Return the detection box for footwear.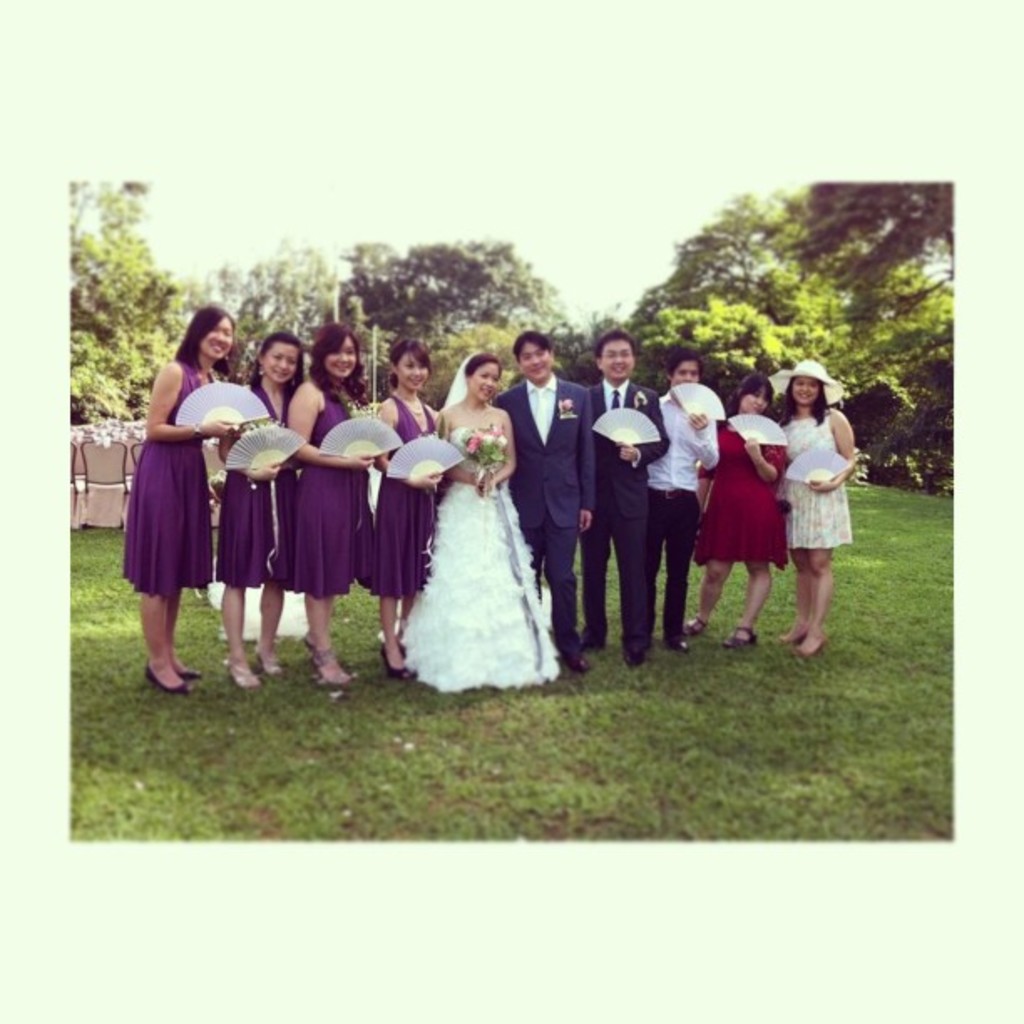
149:656:182:691.
